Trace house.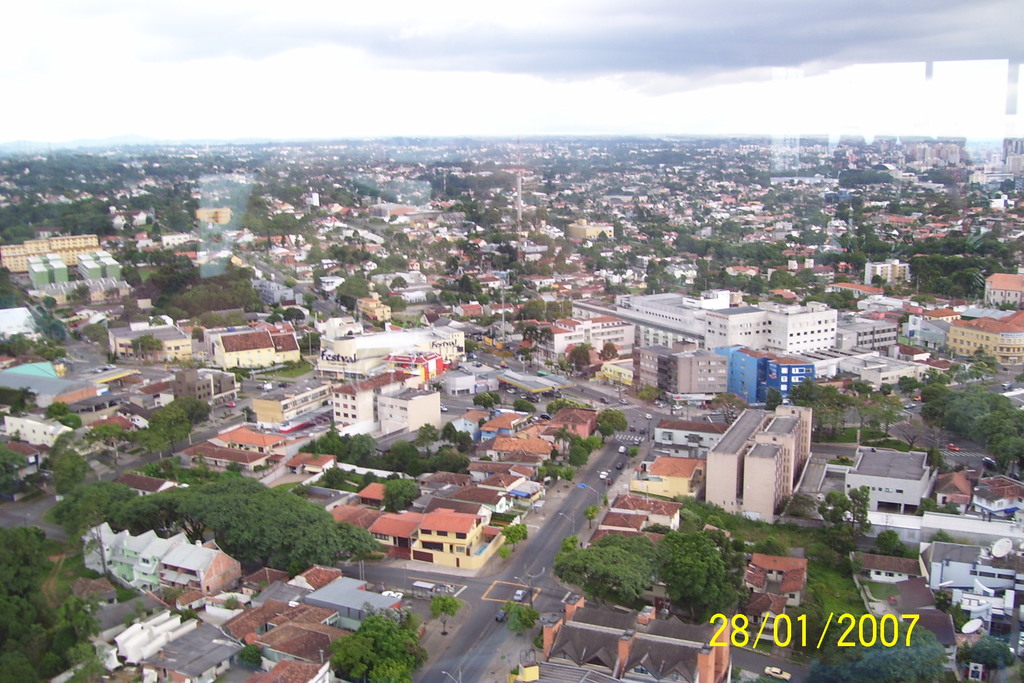
Traced to [left=318, top=279, right=344, bottom=300].
